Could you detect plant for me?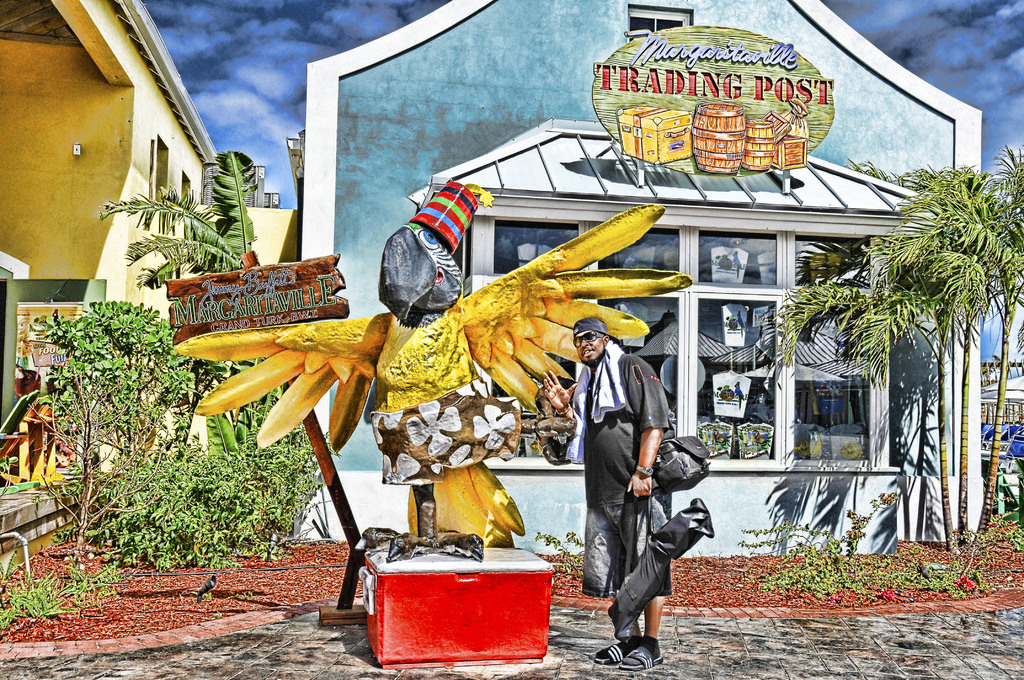
Detection result: <region>3, 564, 75, 627</region>.
